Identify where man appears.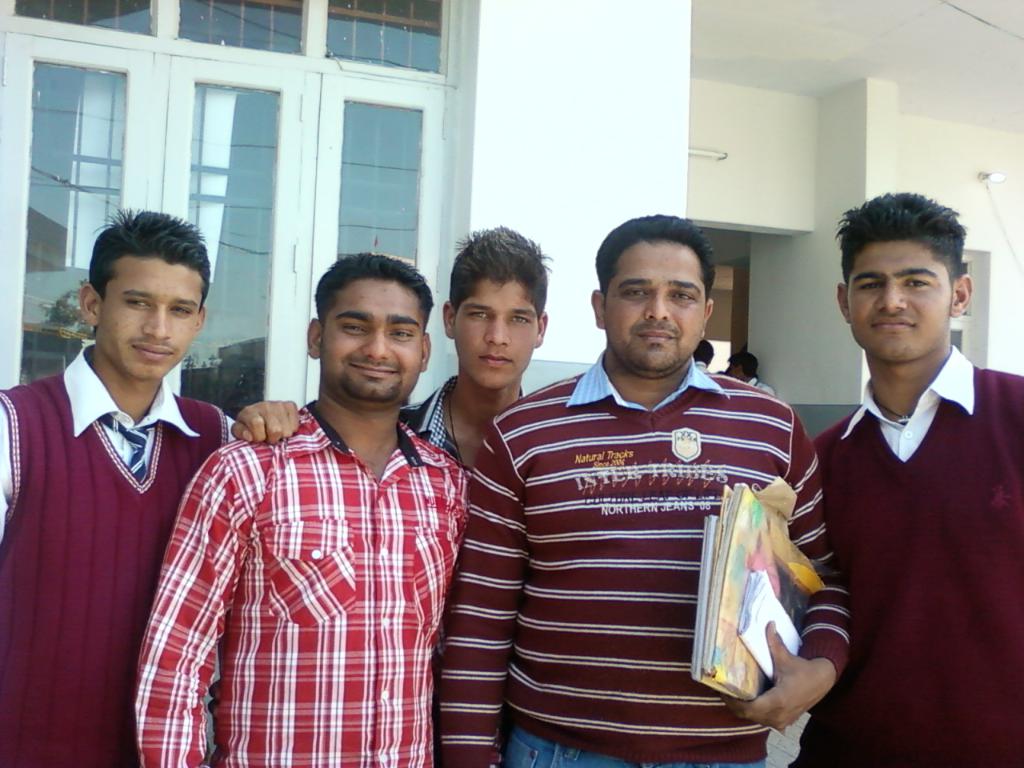
Appears at bbox(0, 205, 301, 767).
